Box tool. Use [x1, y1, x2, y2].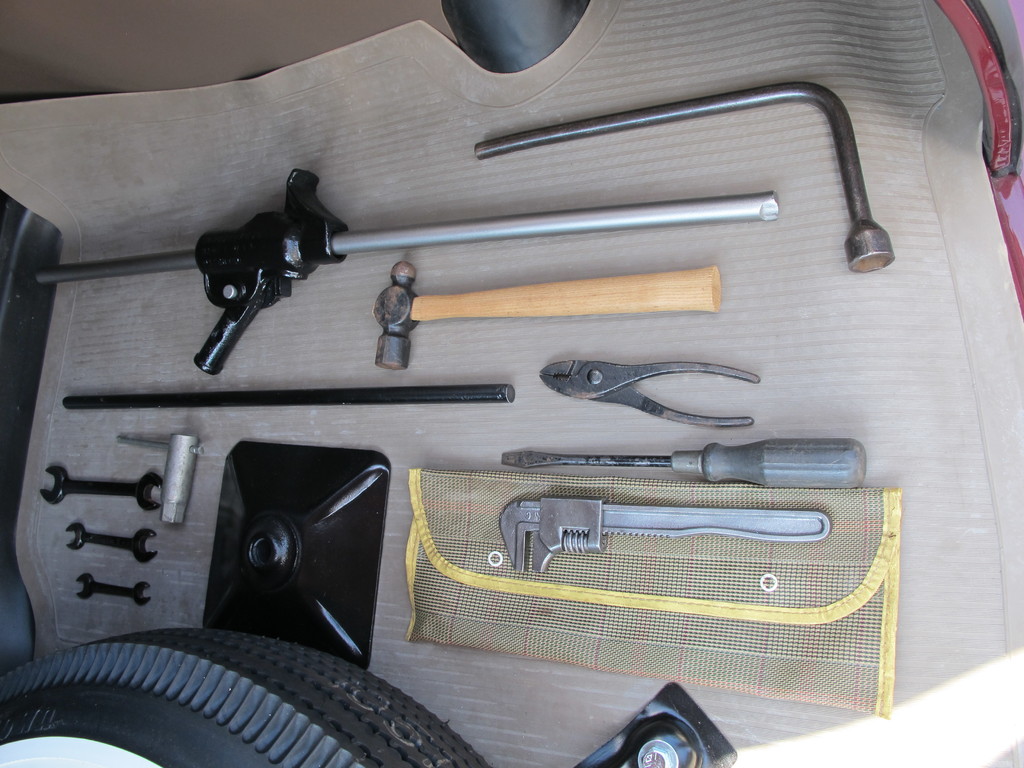
[500, 437, 865, 491].
